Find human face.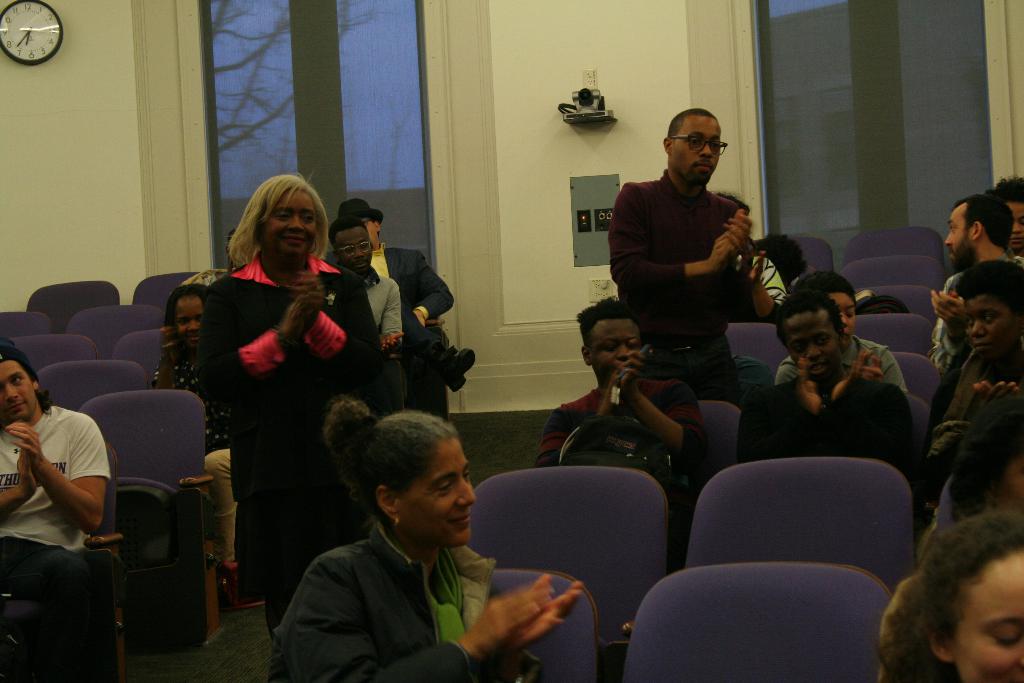
(963,293,1000,360).
